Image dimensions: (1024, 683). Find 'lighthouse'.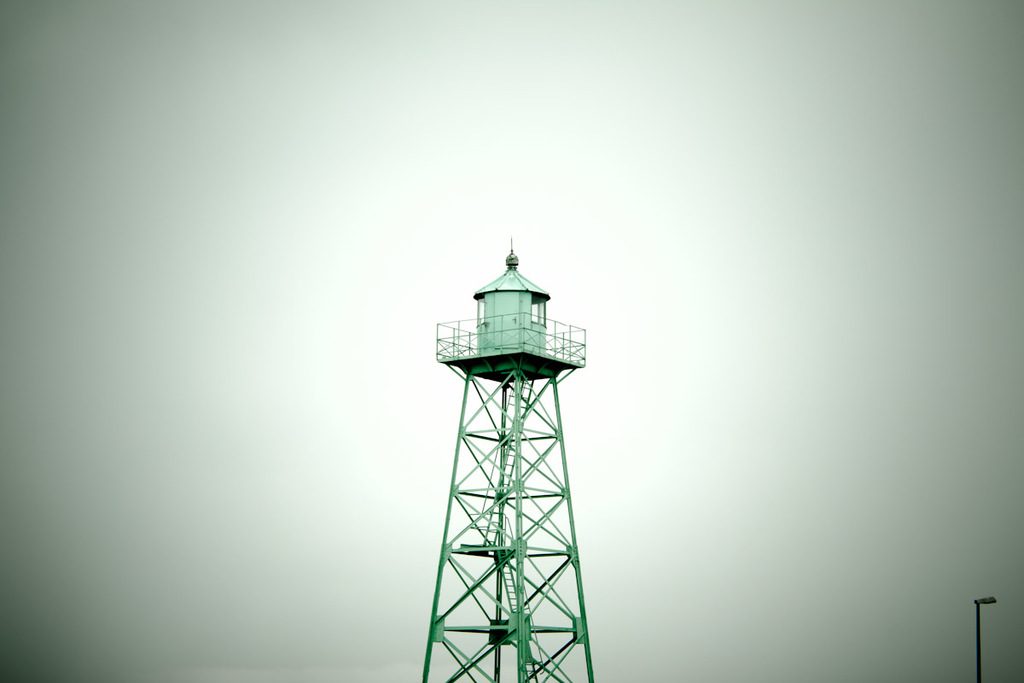
<box>414,204,614,682</box>.
